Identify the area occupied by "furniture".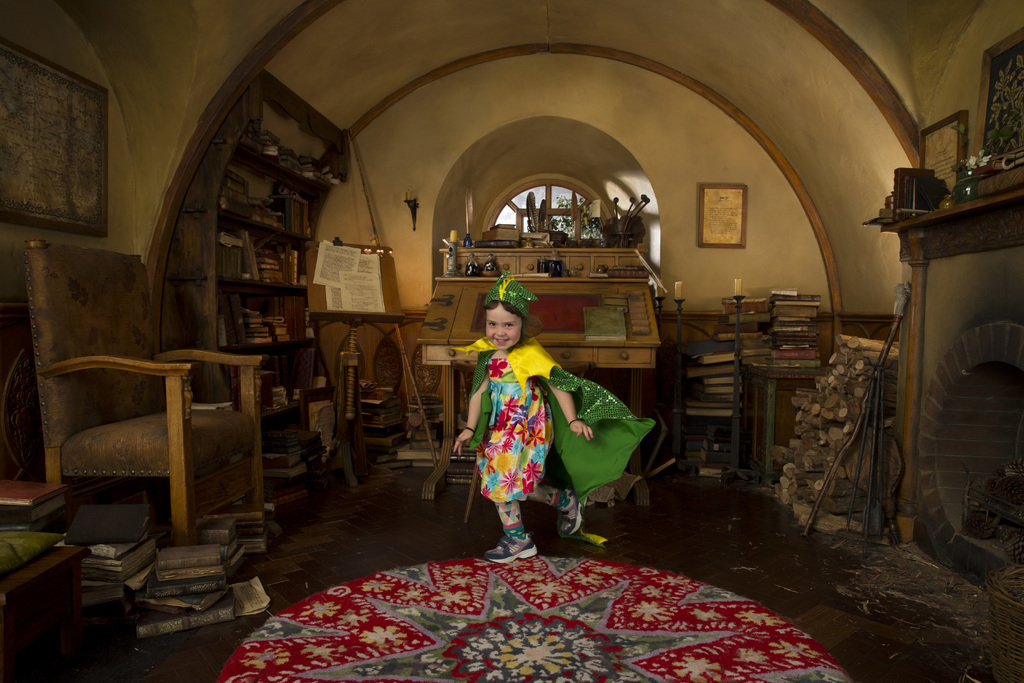
Area: BBox(414, 248, 660, 506).
